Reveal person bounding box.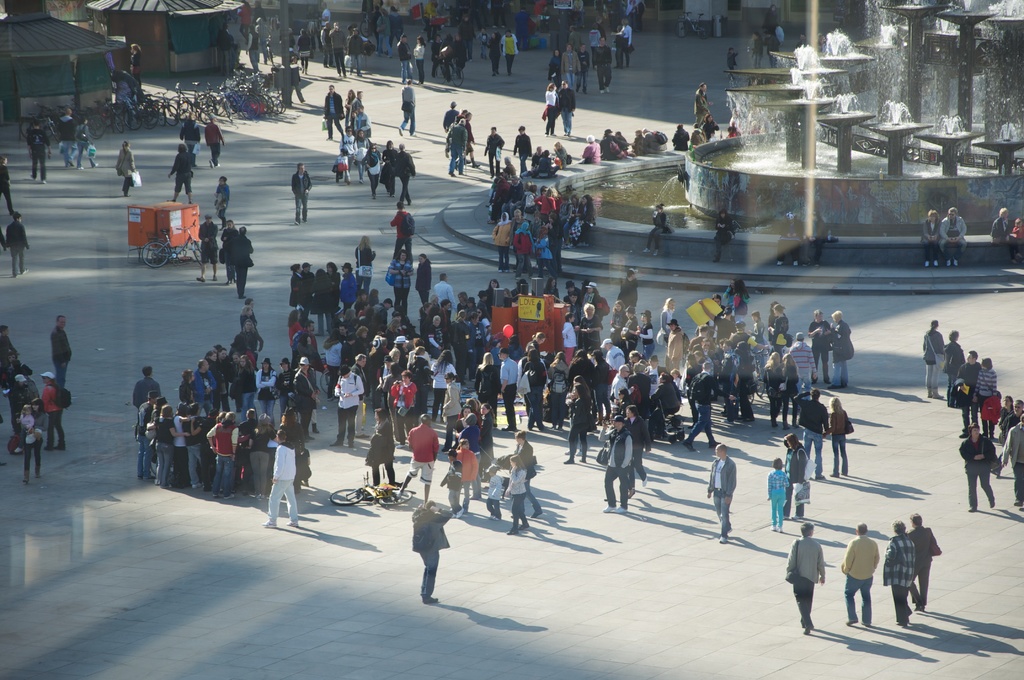
Revealed: <box>796,32,809,51</box>.
